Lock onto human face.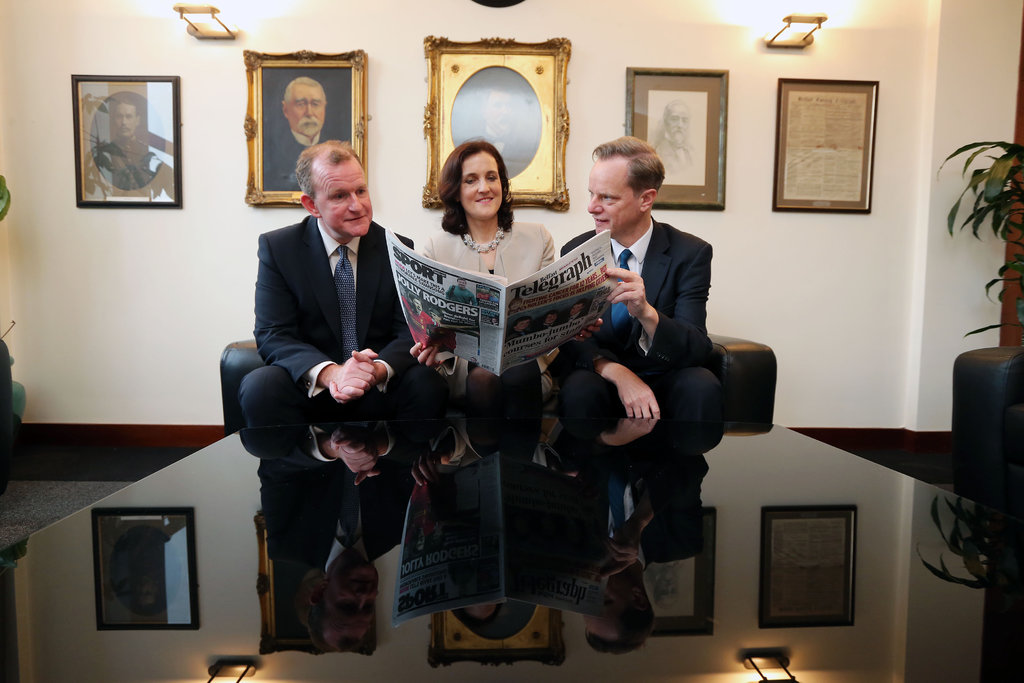
Locked: bbox=(591, 159, 642, 239).
